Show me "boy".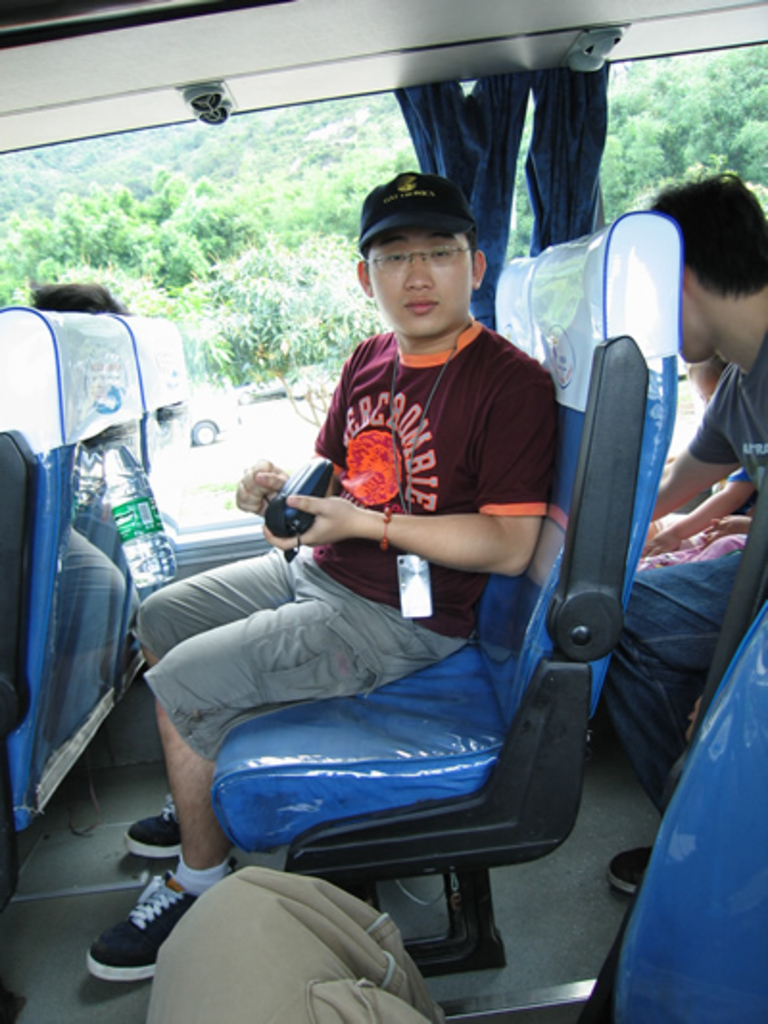
"boy" is here: pyautogui.locateOnScreen(81, 179, 553, 982).
